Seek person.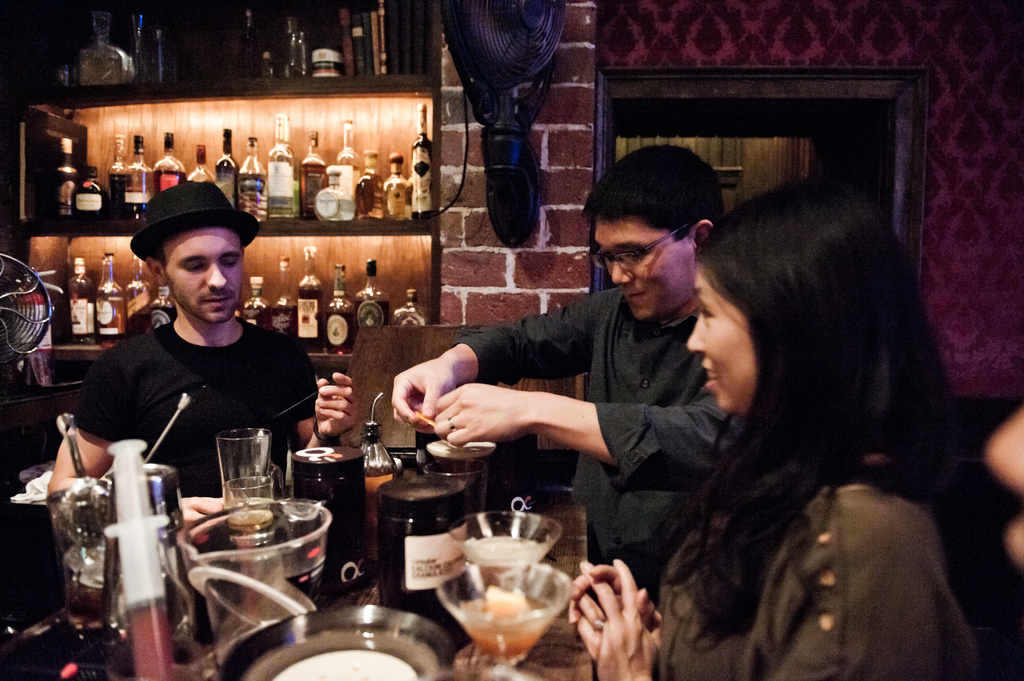
bbox=[102, 136, 311, 536].
